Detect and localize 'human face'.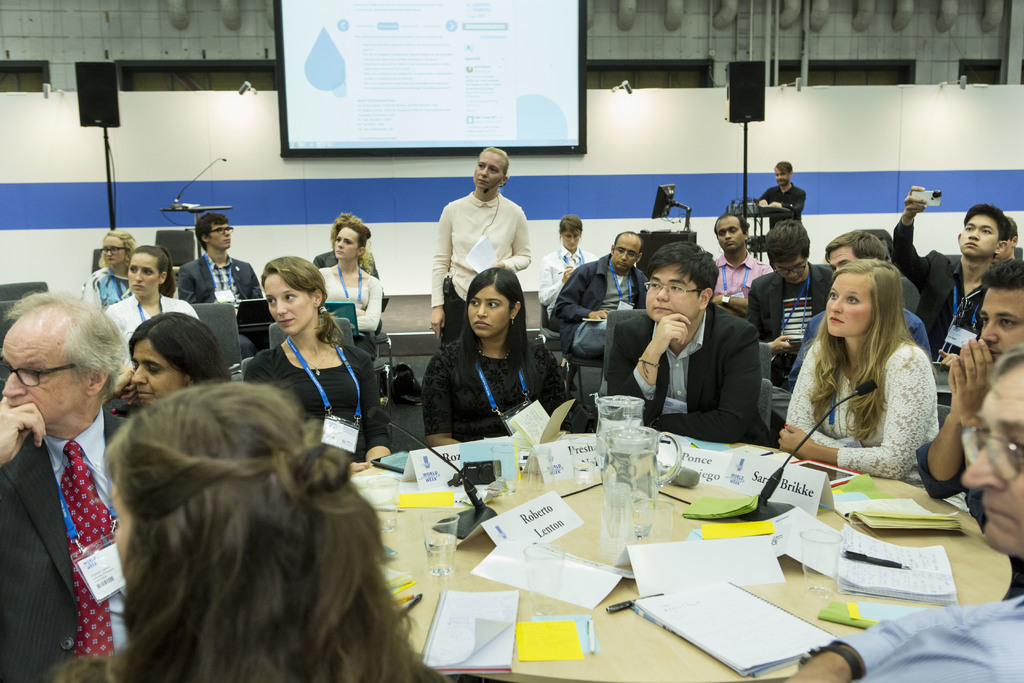
Localized at [717,220,748,258].
